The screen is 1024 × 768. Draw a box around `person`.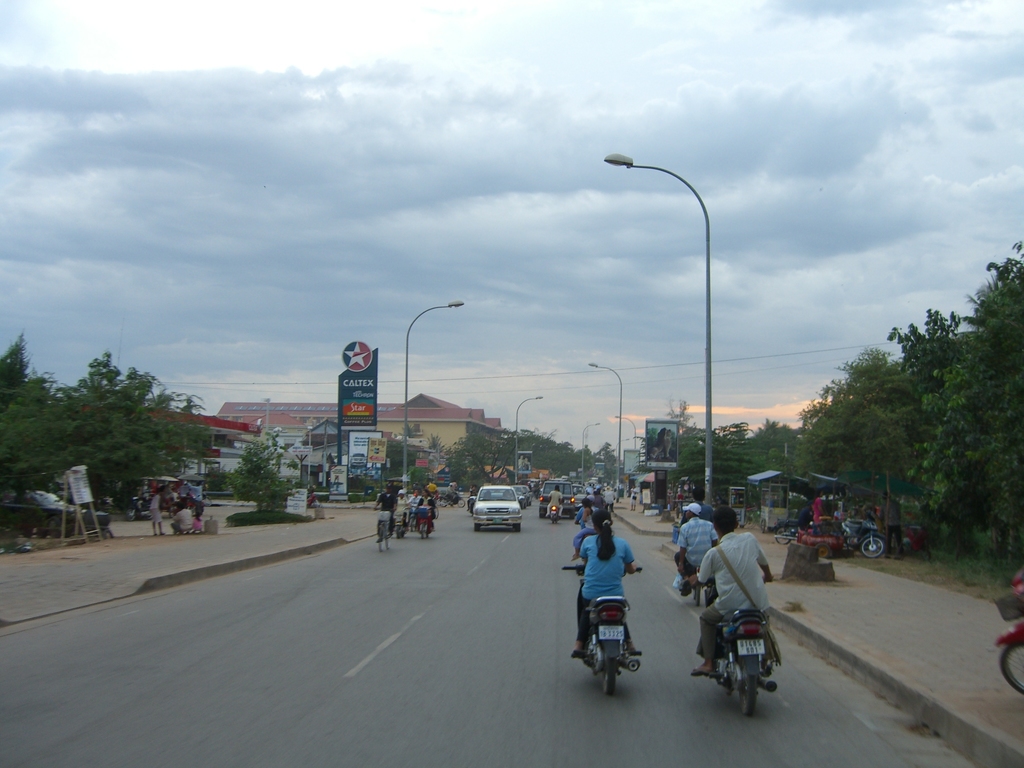
crop(376, 490, 391, 538).
